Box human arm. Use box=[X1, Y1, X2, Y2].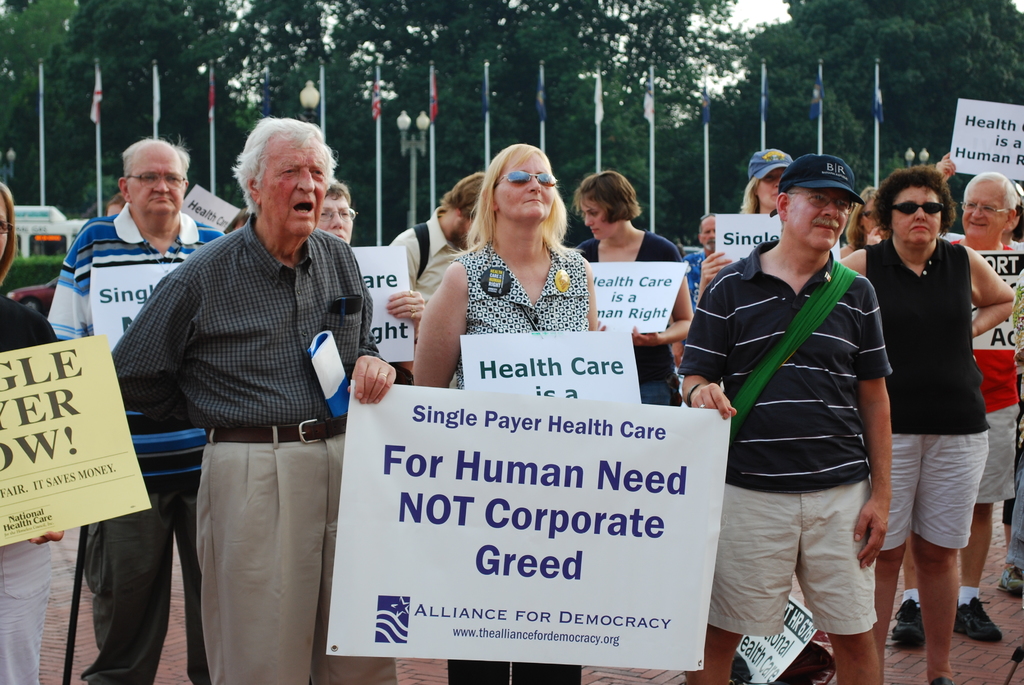
box=[833, 244, 874, 276].
